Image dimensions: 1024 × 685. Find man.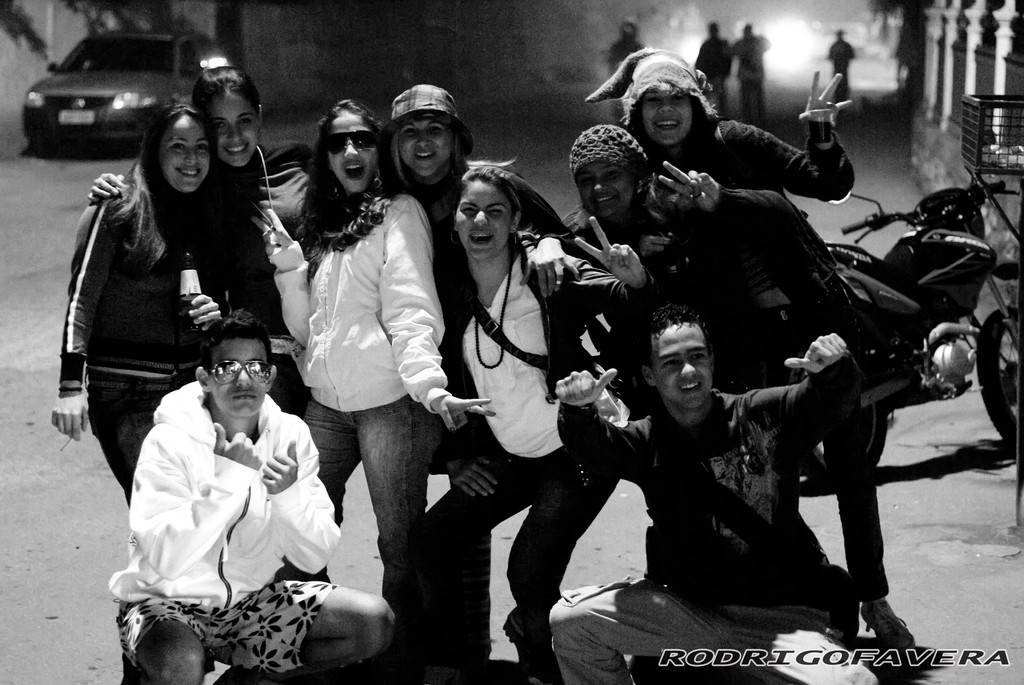
548, 301, 877, 684.
